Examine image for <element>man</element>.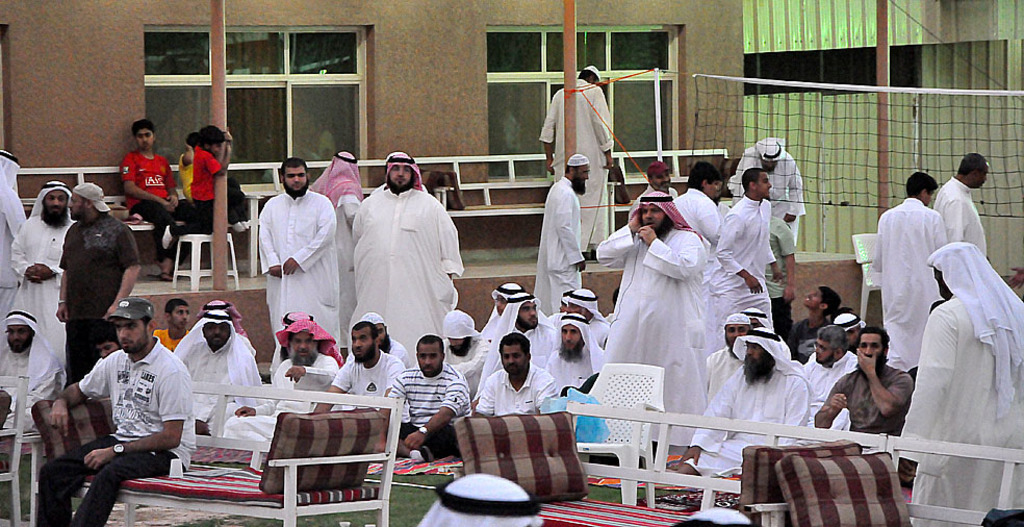
Examination result: left=306, top=150, right=365, bottom=324.
